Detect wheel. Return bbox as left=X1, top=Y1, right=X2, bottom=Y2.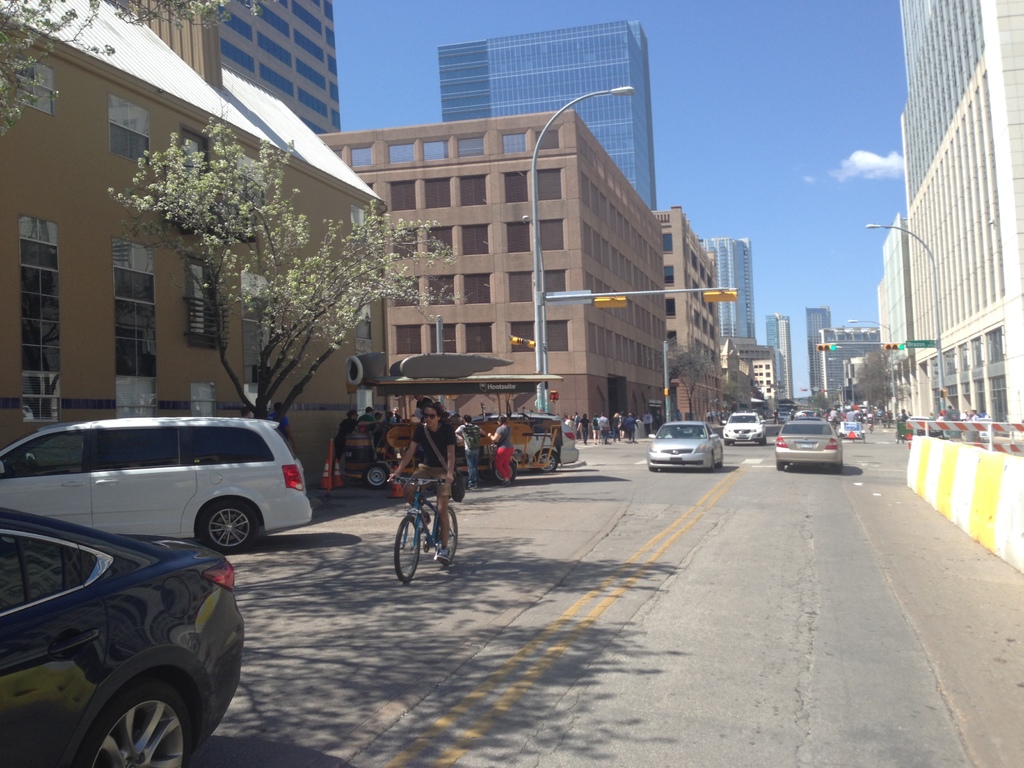
left=390, top=516, right=417, bottom=588.
